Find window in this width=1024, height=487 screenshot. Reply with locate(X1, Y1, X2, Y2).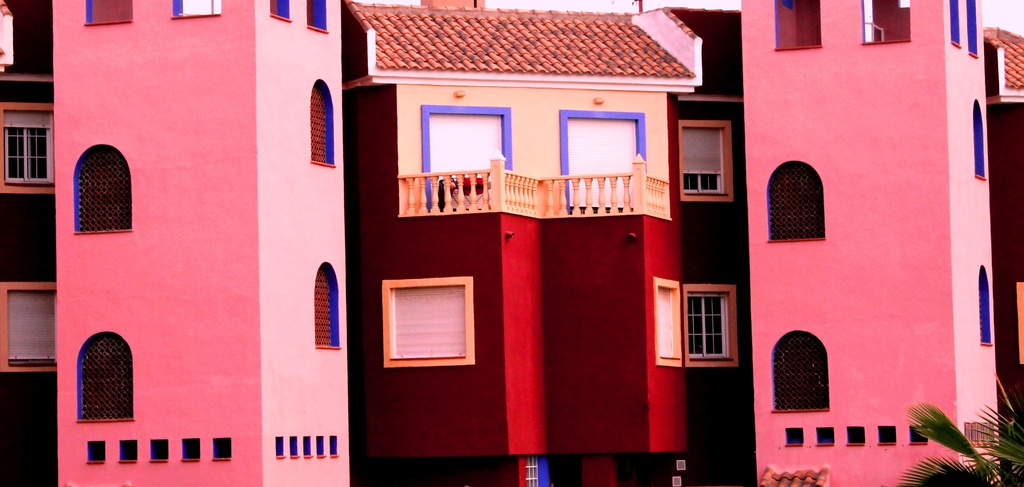
locate(264, 0, 287, 15).
